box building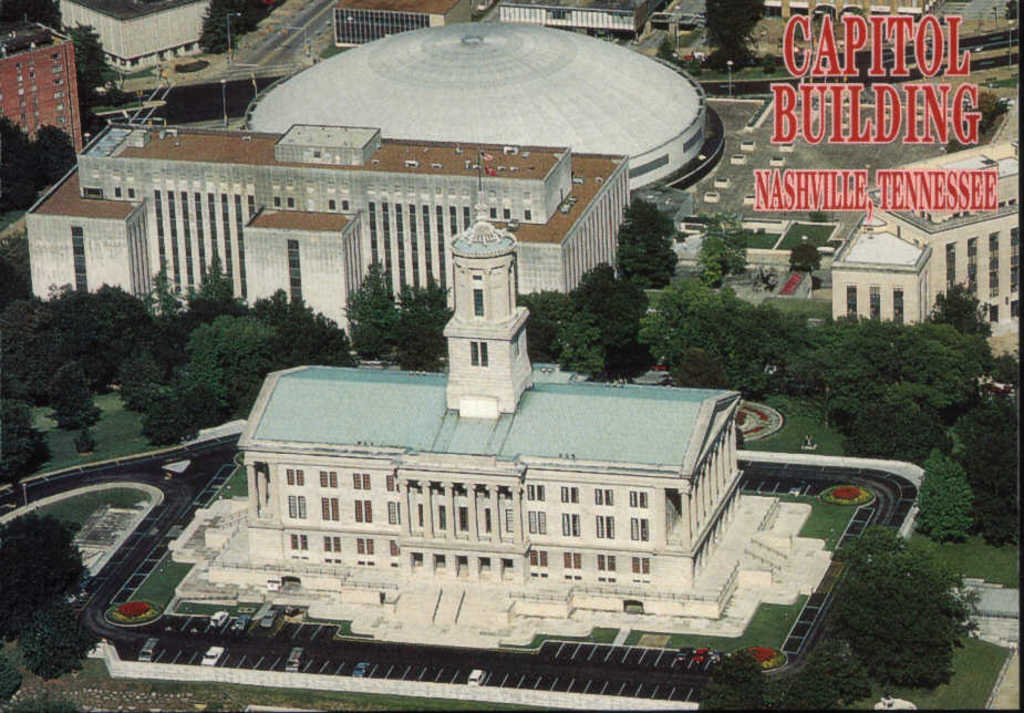
249 21 711 194
